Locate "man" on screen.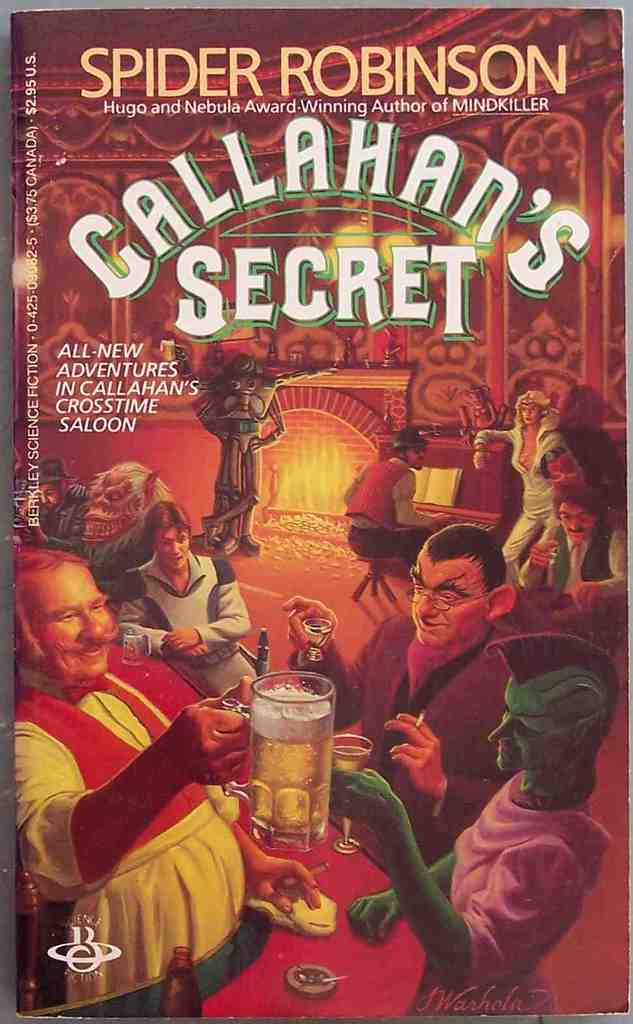
On screen at Rect(529, 476, 631, 609).
